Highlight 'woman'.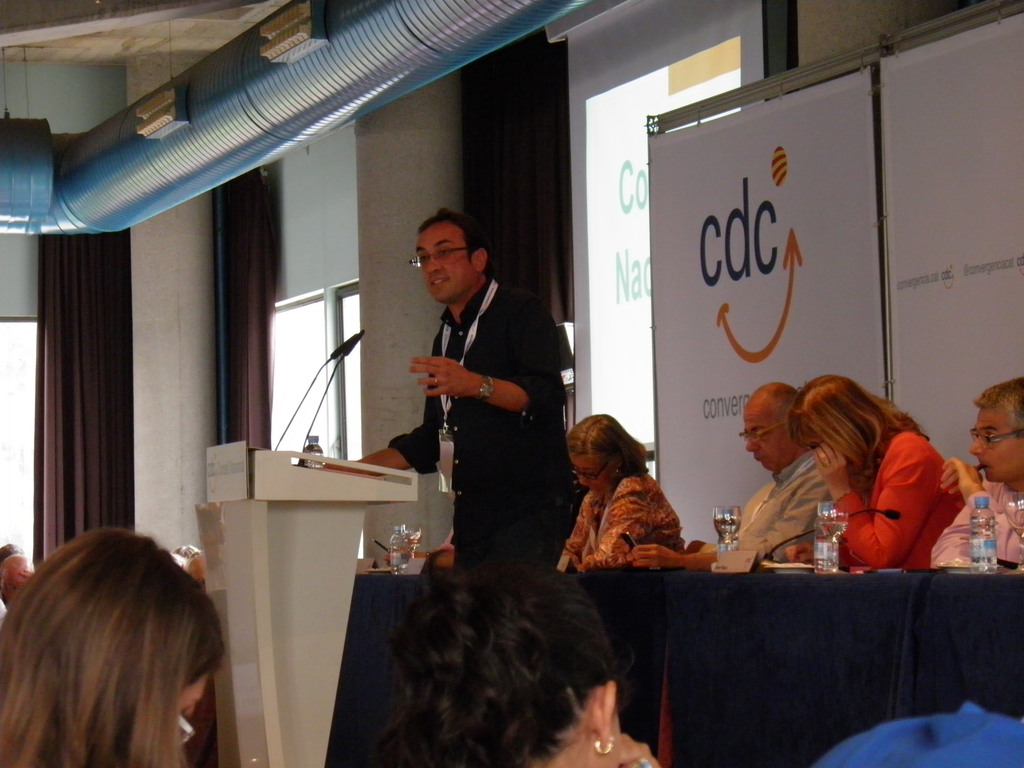
Highlighted region: [560, 412, 680, 569].
